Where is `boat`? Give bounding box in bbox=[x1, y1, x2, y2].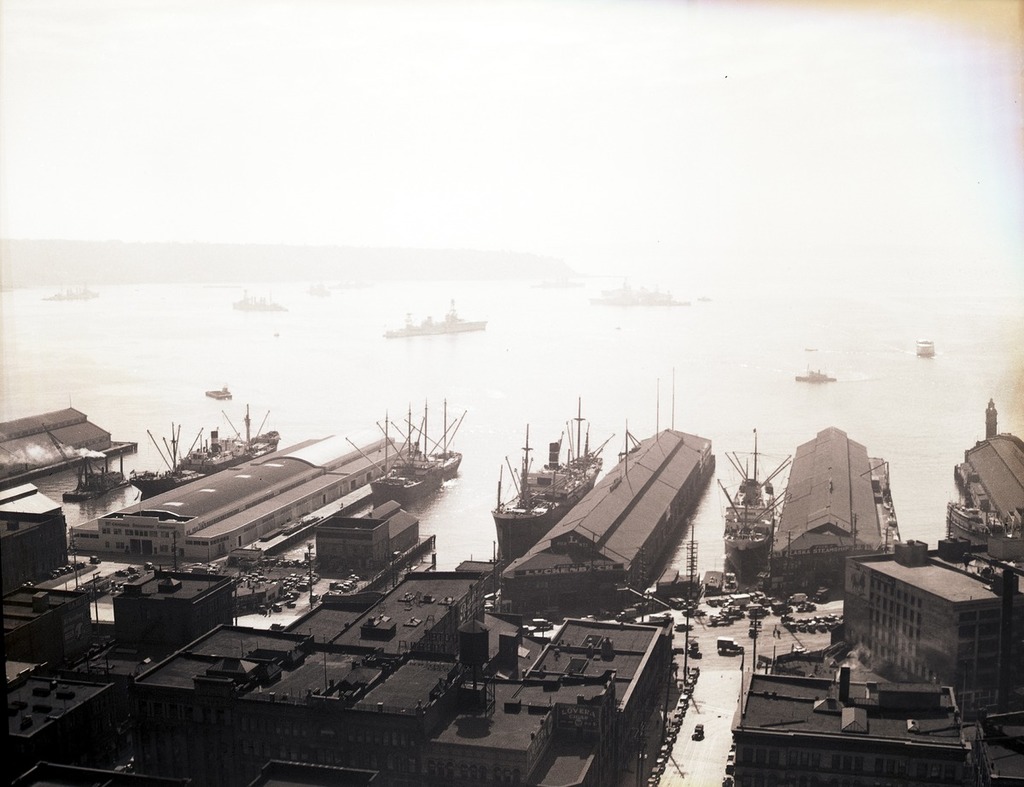
bbox=[40, 421, 140, 503].
